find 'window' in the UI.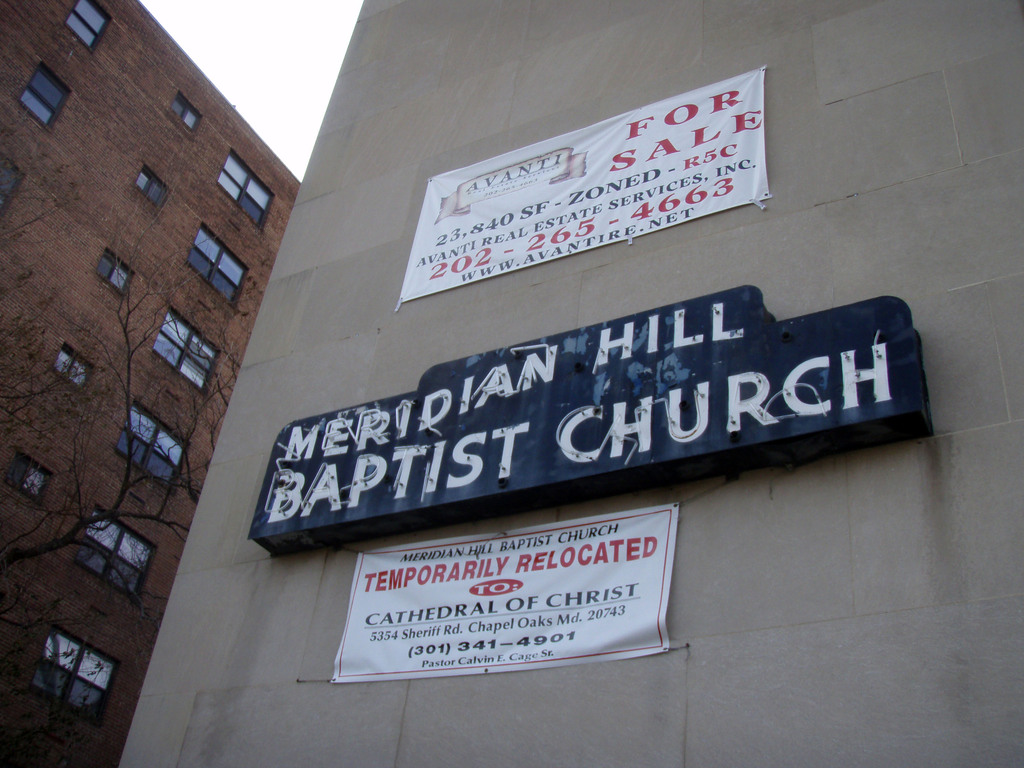
UI element at (left=28, top=623, right=117, bottom=728).
